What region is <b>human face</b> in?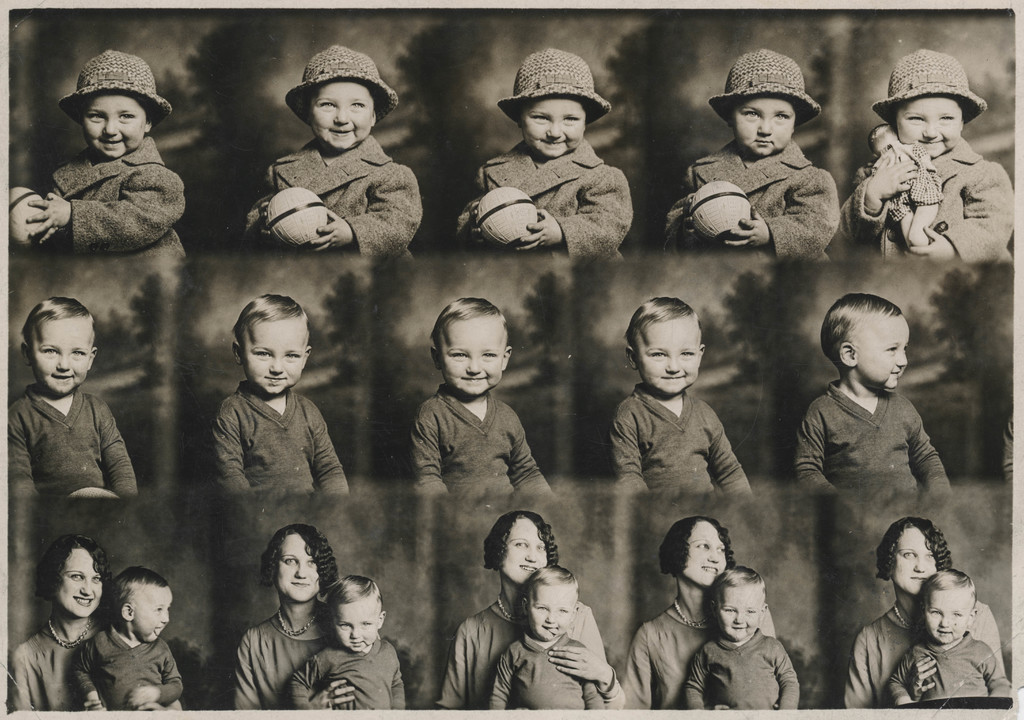
pyautogui.locateOnScreen(29, 319, 88, 396).
